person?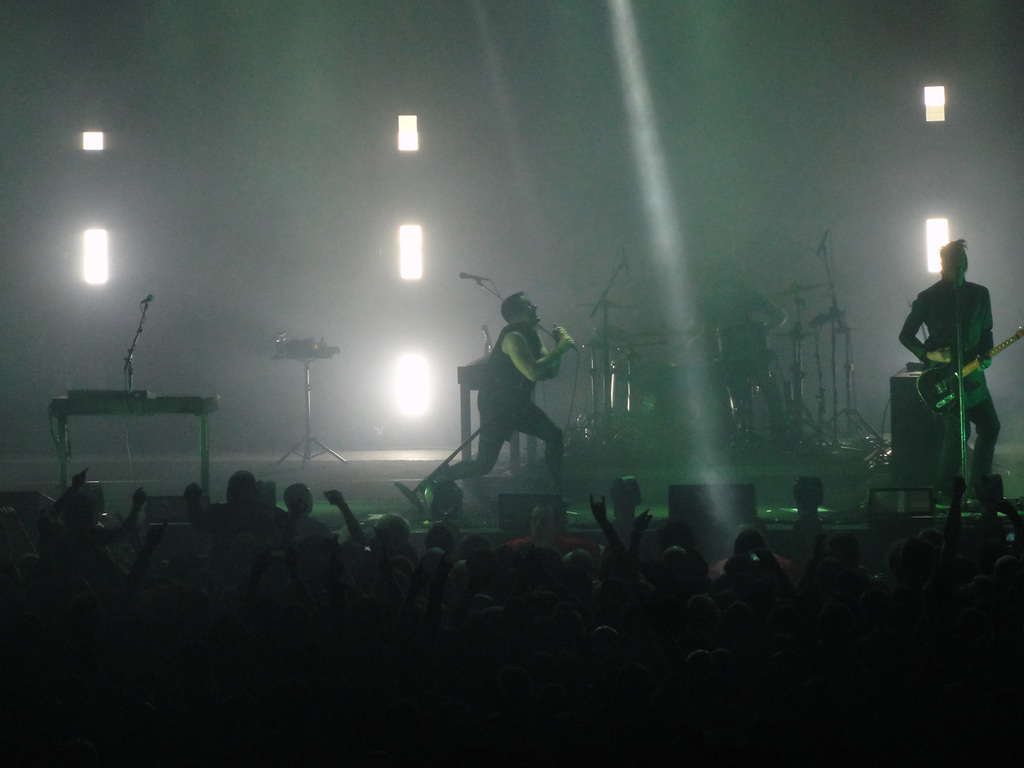
<region>897, 237, 1002, 491</region>
